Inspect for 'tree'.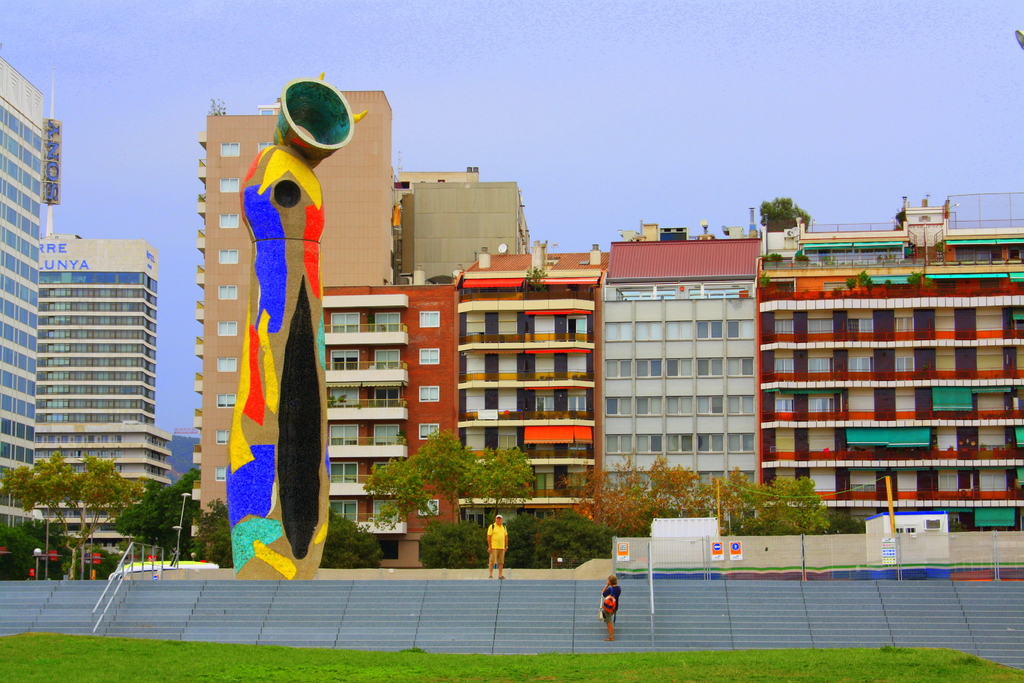
Inspection: [904, 271, 932, 288].
